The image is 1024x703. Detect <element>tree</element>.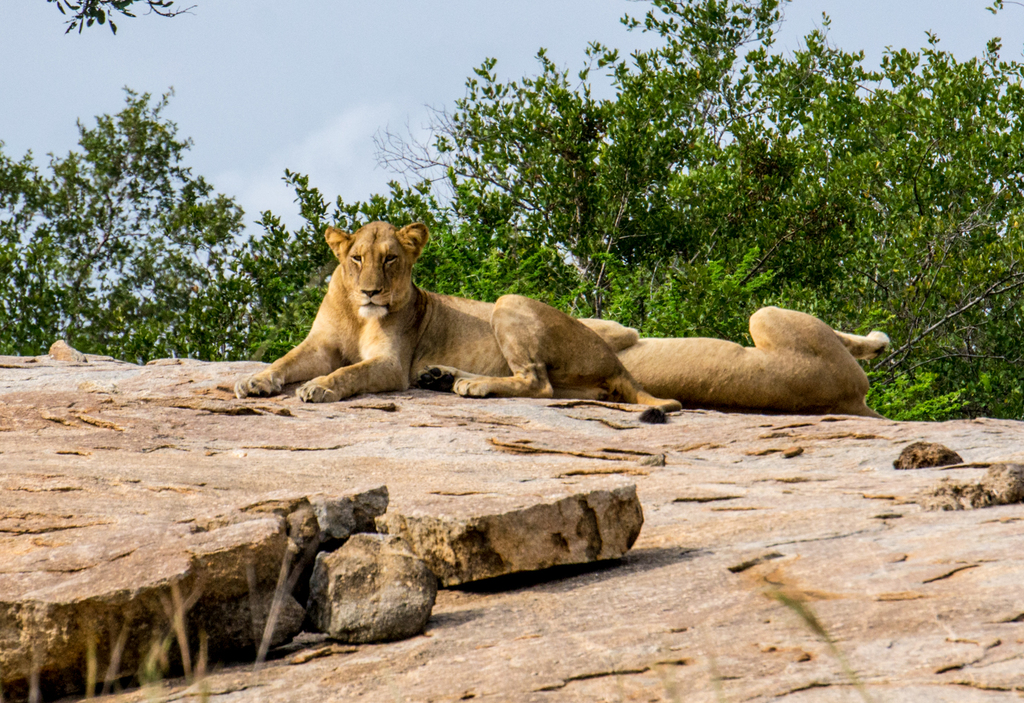
Detection: select_region(808, 47, 1018, 407).
